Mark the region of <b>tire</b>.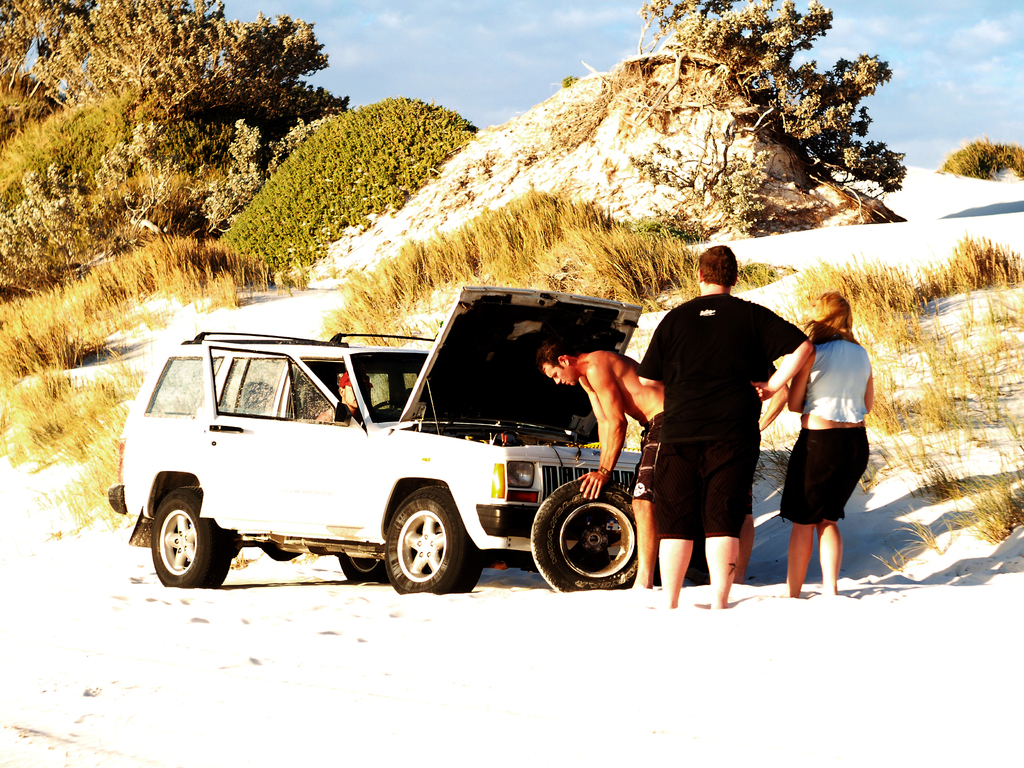
Region: <region>385, 482, 501, 593</region>.
